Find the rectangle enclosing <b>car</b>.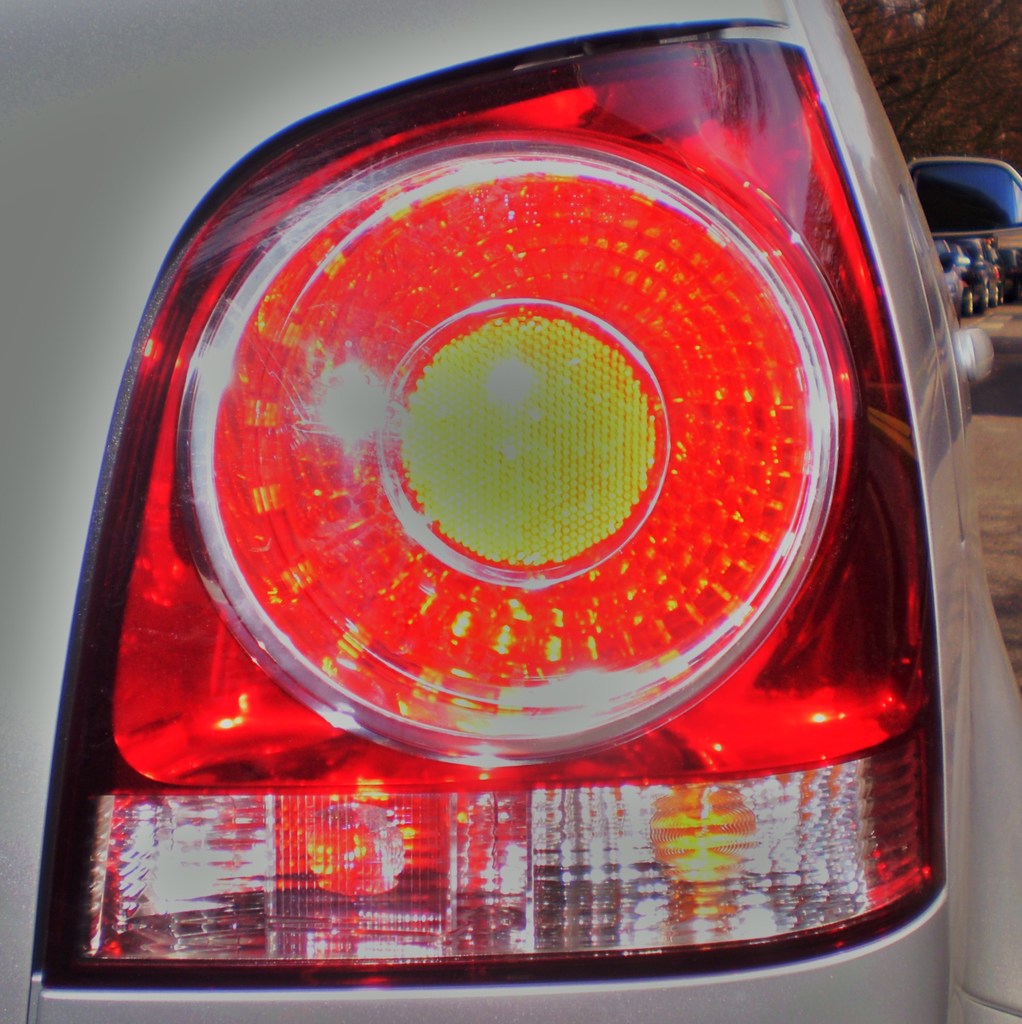
25, 0, 1021, 1000.
